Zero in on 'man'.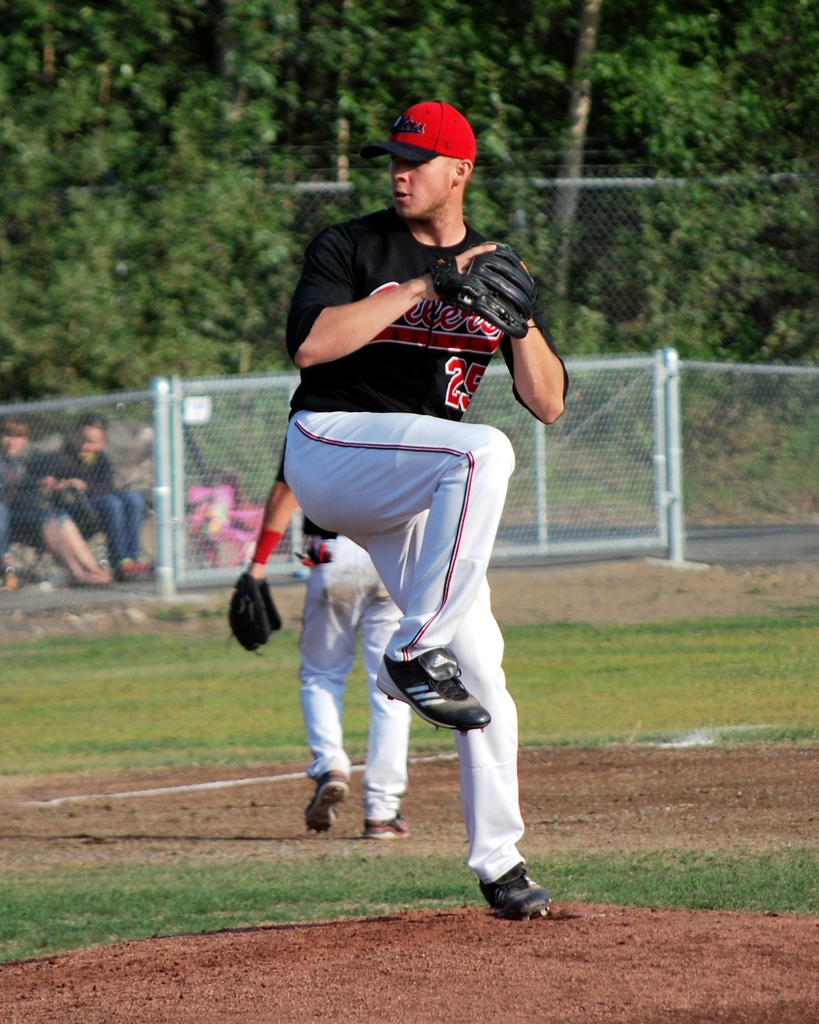
Zeroed in: [left=239, top=448, right=416, bottom=838].
